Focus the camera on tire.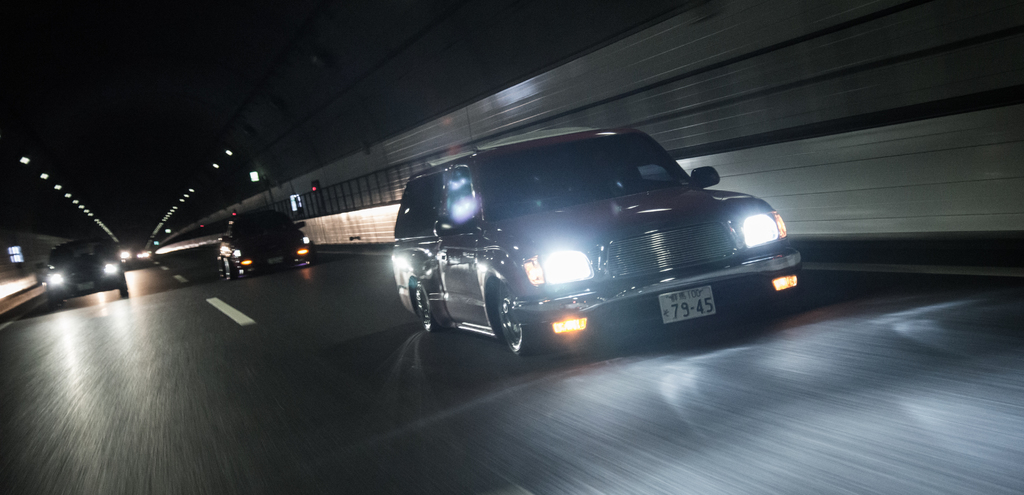
Focus region: <region>118, 269, 131, 300</region>.
